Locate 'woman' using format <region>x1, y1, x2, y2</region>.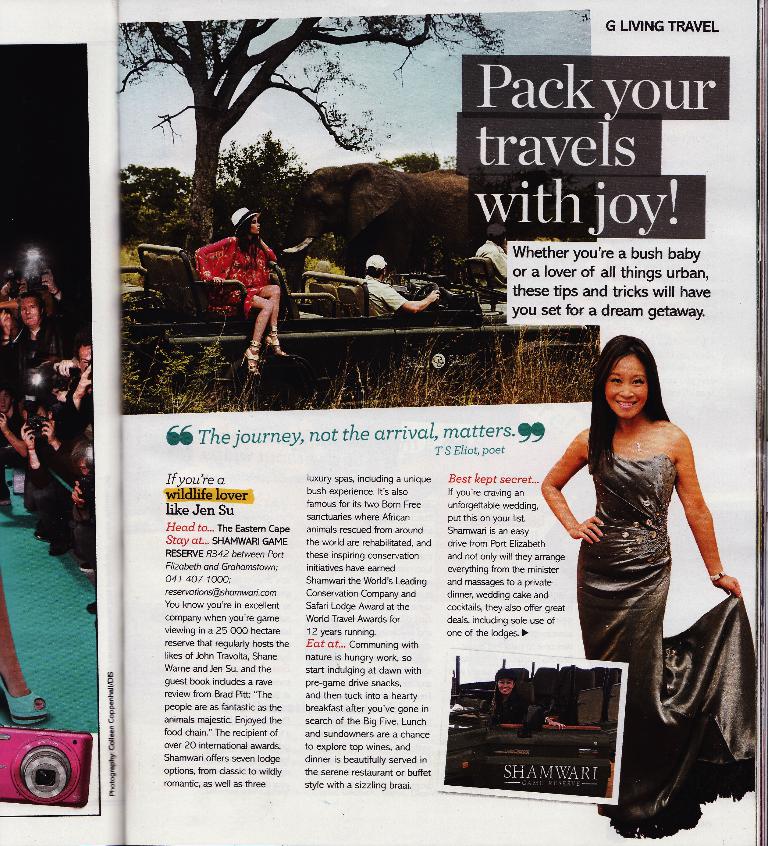
<region>534, 332, 760, 844</region>.
